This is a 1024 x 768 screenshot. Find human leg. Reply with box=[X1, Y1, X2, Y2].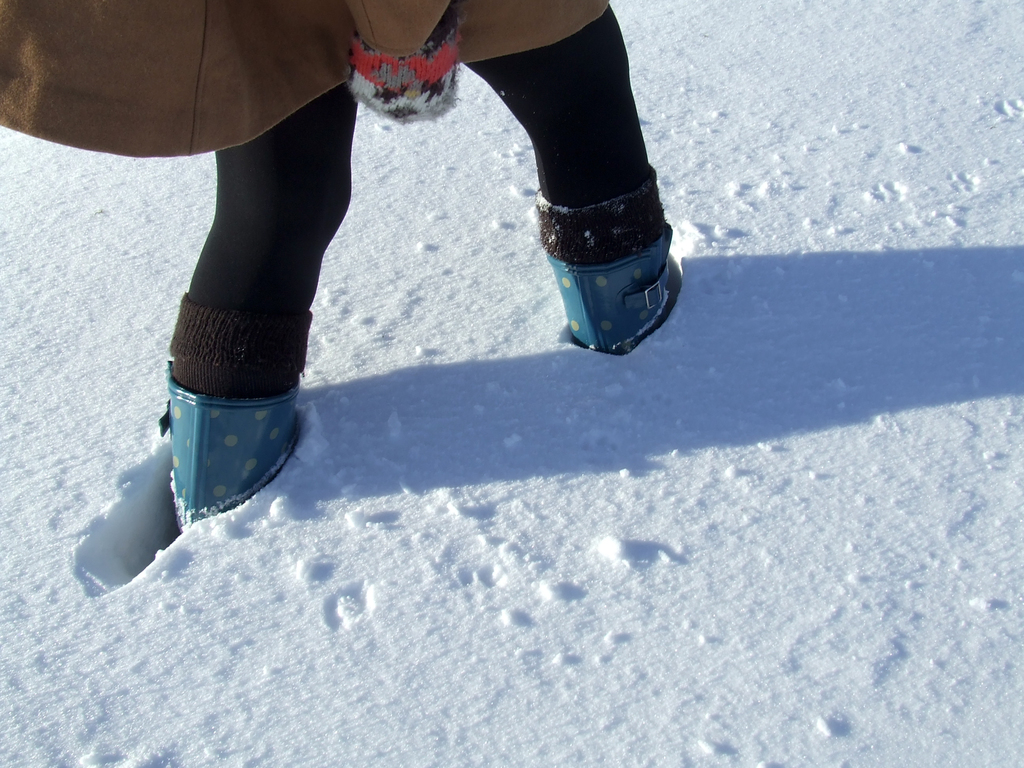
box=[469, 13, 674, 359].
